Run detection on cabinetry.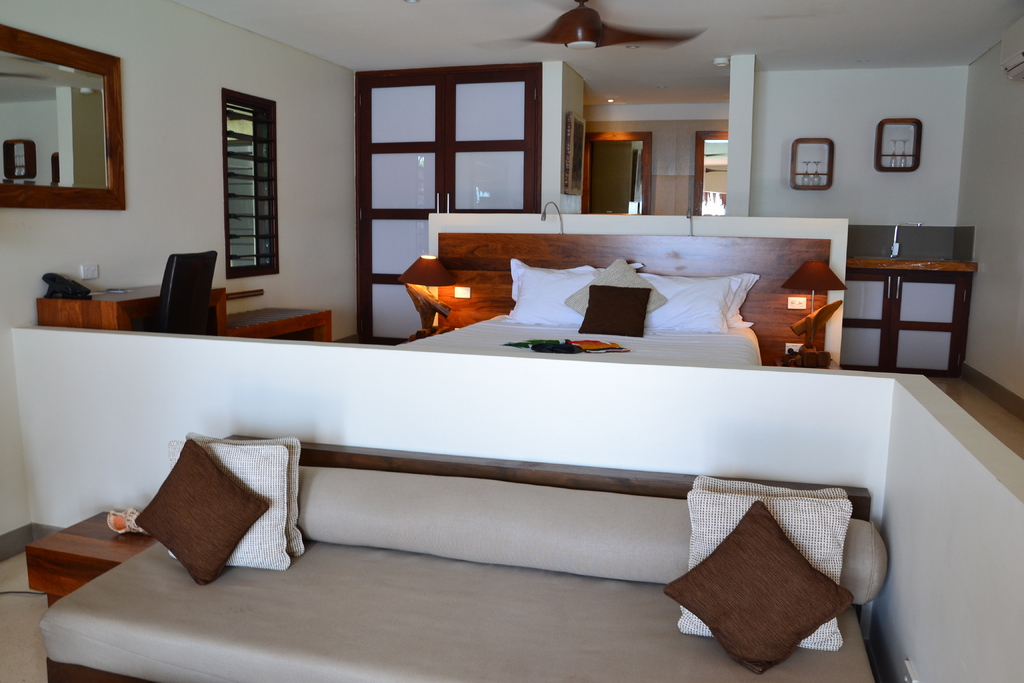
Result: [left=827, top=227, right=990, bottom=395].
